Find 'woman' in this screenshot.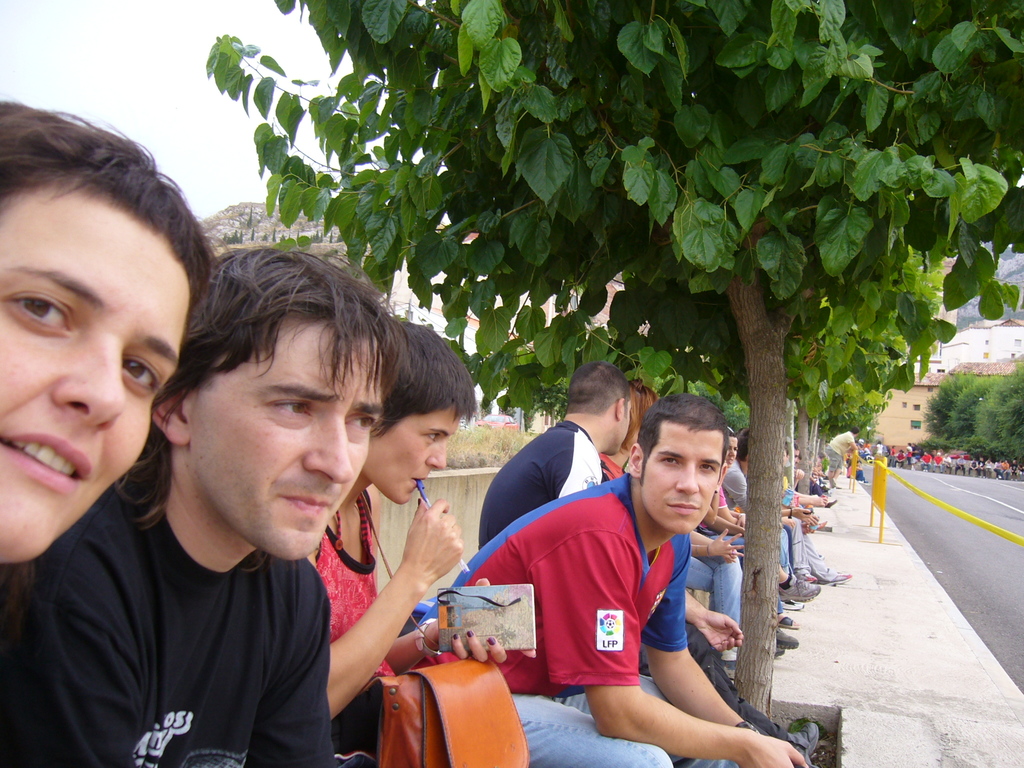
The bounding box for 'woman' is x1=692, y1=421, x2=749, y2=562.
